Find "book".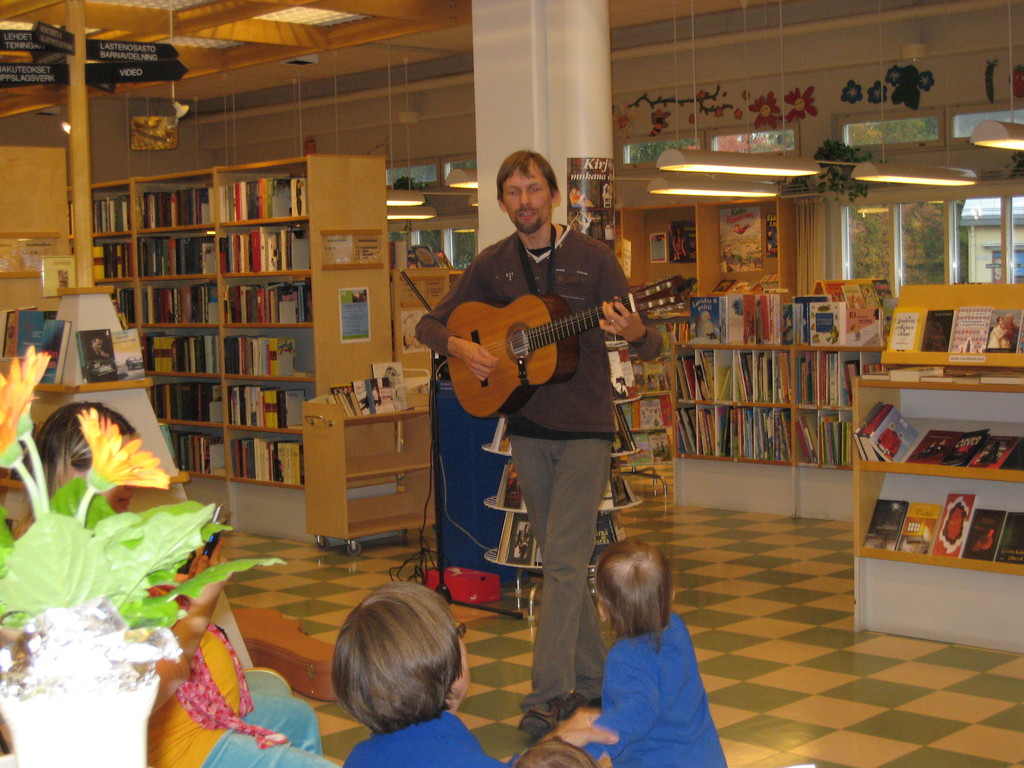
<box>909,426,966,468</box>.
